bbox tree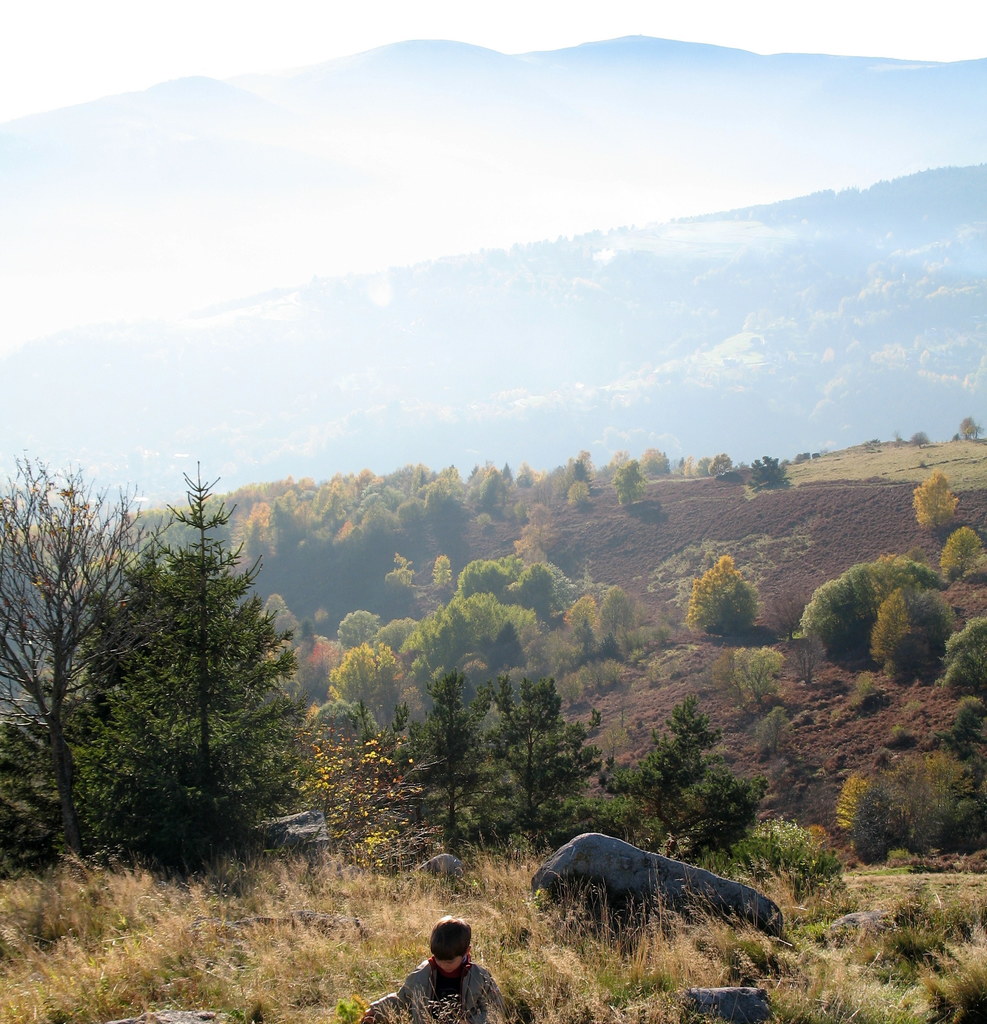
730, 644, 780, 710
